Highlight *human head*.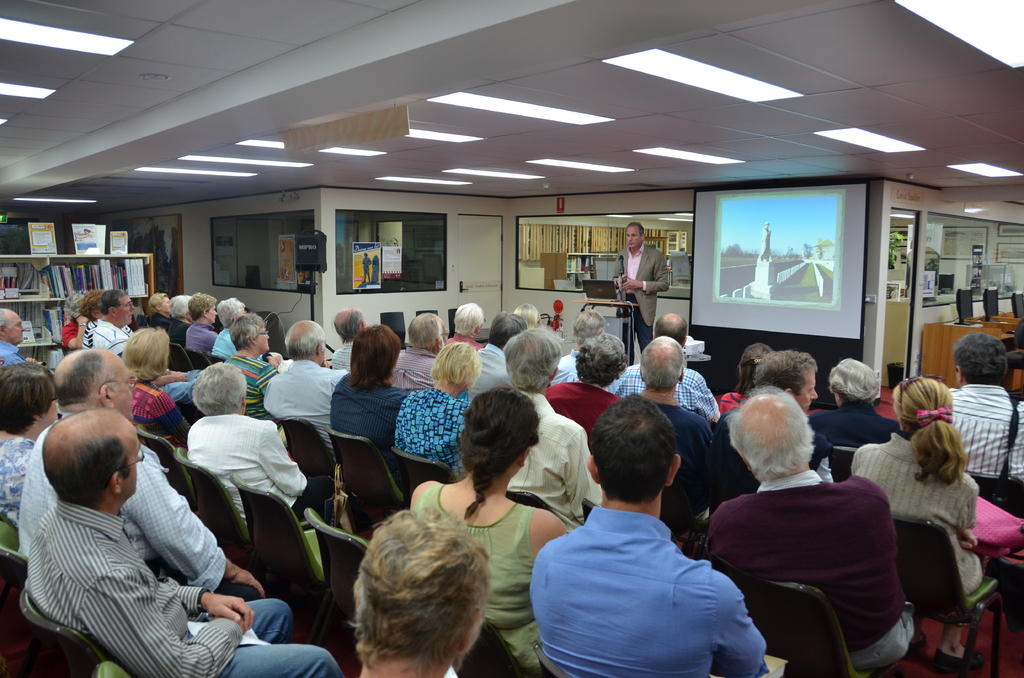
Highlighted region: region(624, 219, 645, 250).
